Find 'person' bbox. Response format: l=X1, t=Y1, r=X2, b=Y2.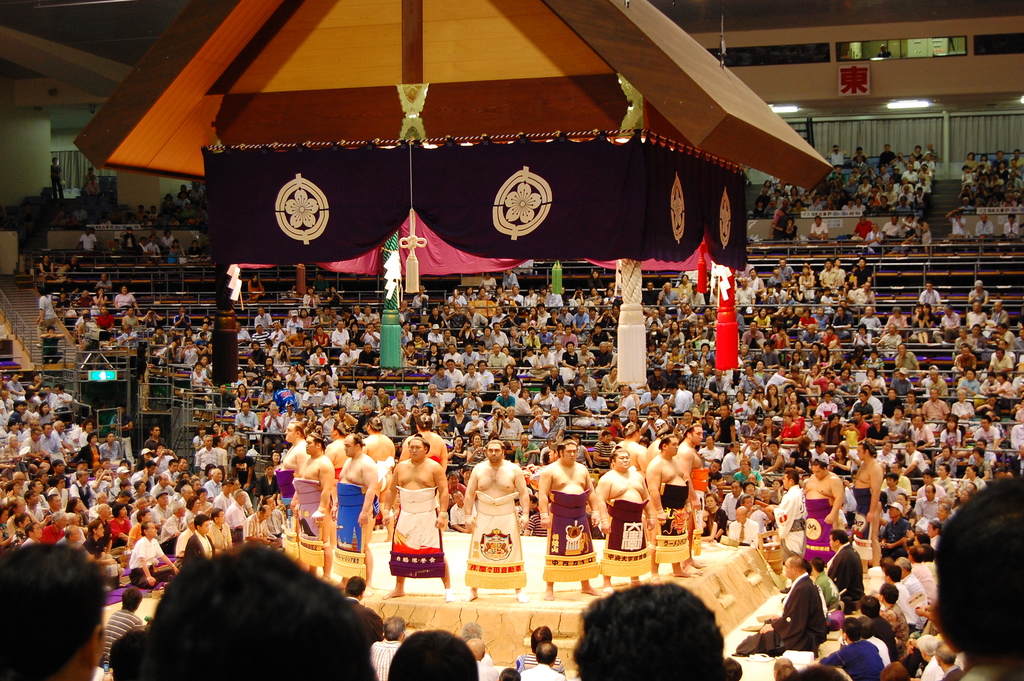
l=918, t=219, r=934, b=250.
